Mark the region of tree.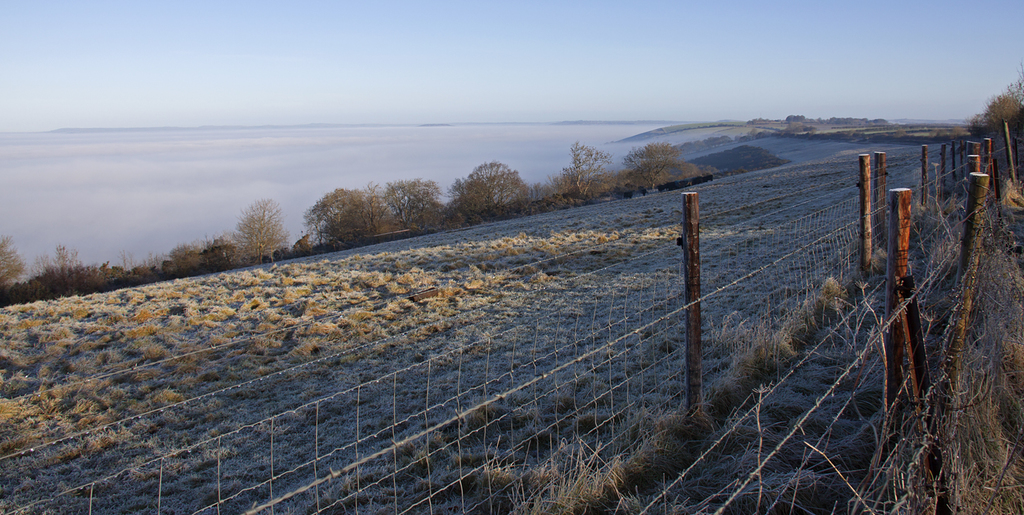
Region: region(379, 176, 435, 237).
